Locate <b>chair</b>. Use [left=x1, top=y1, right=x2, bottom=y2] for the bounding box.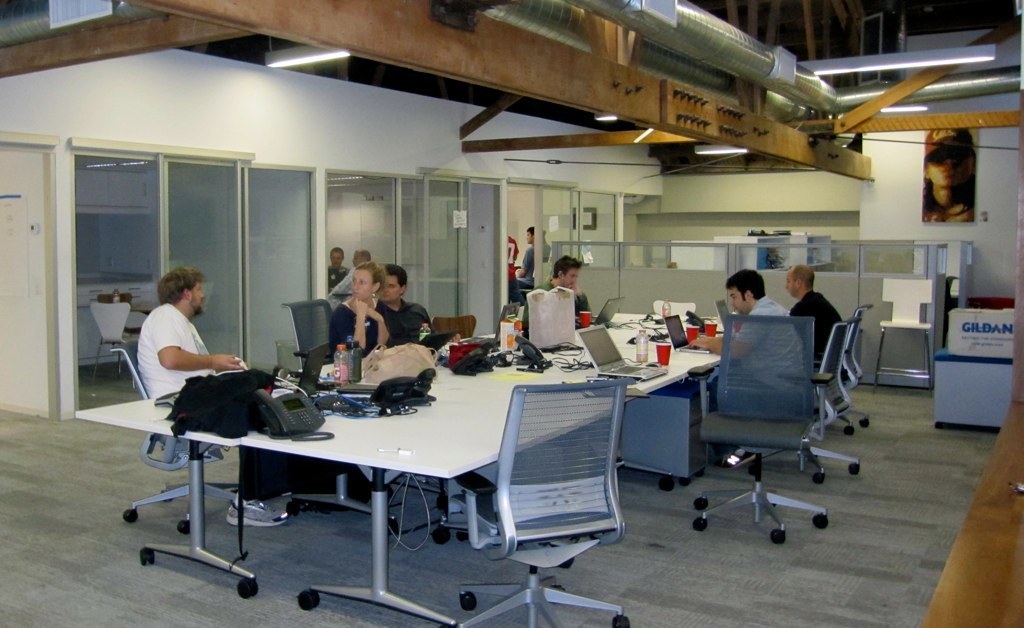
[left=797, top=310, right=874, bottom=436].
